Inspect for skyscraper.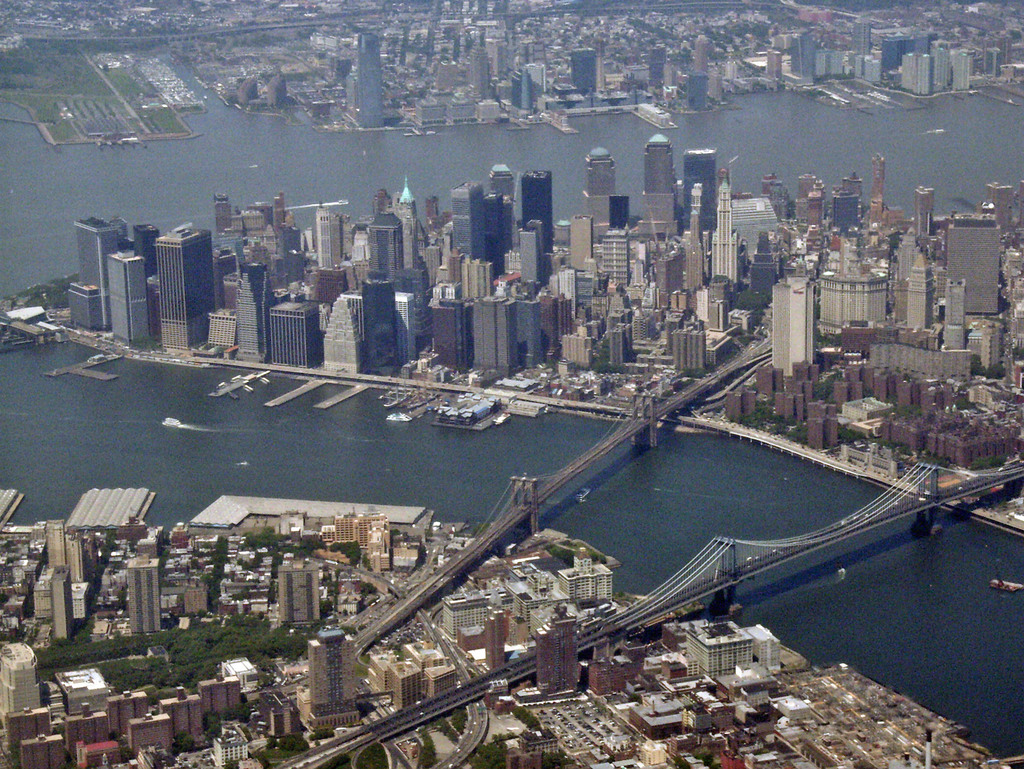
Inspection: x1=929 y1=40 x2=952 y2=83.
